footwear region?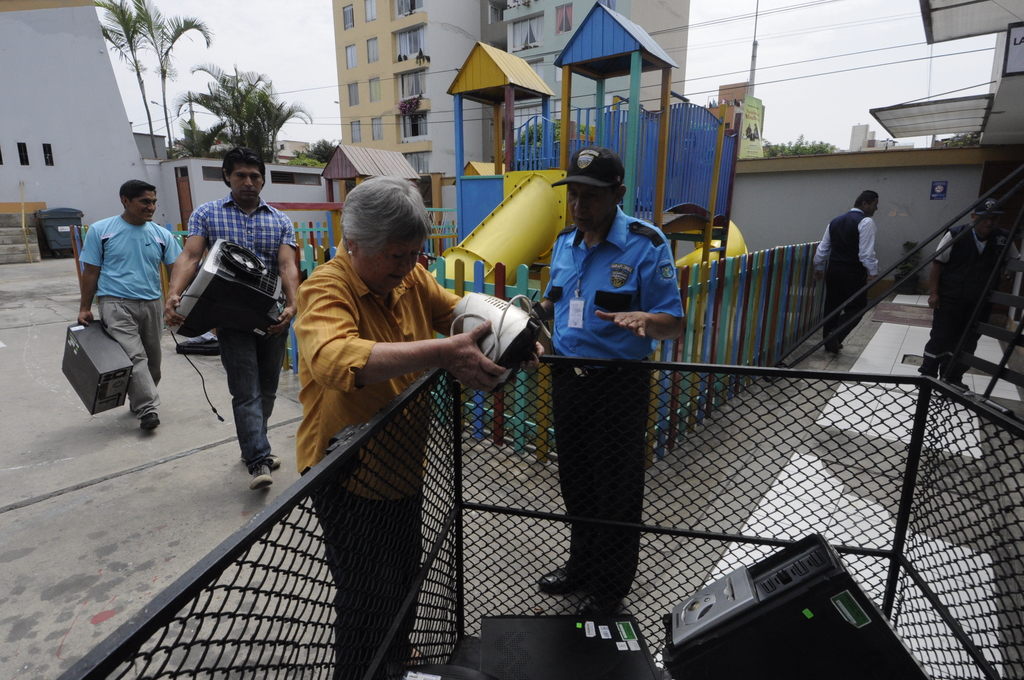
<box>248,463,276,489</box>
